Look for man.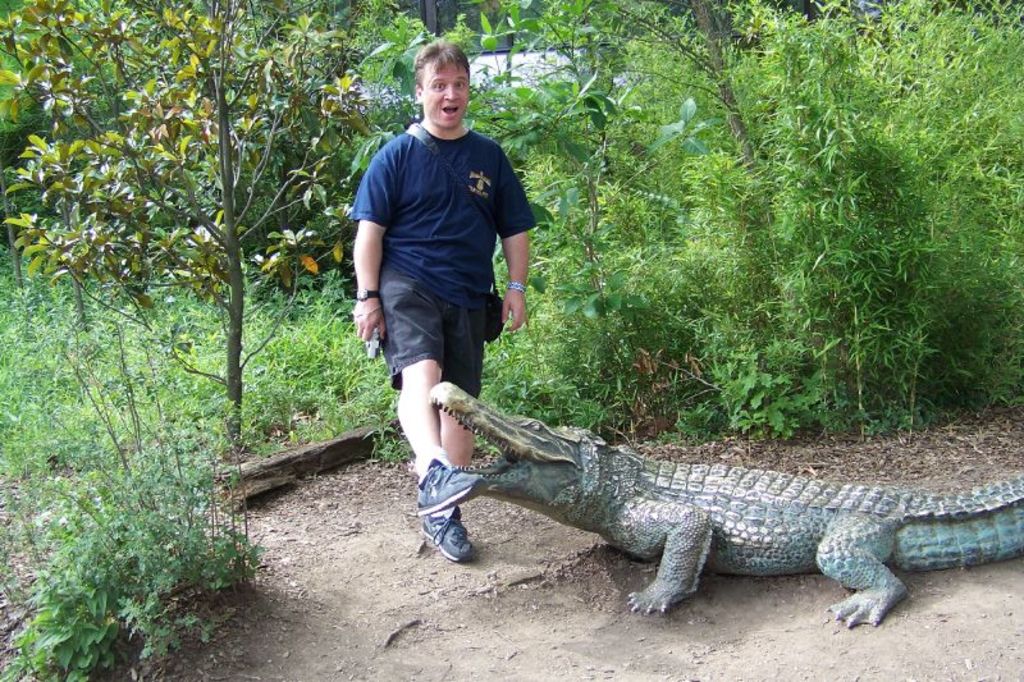
Found: (337,55,548,491).
